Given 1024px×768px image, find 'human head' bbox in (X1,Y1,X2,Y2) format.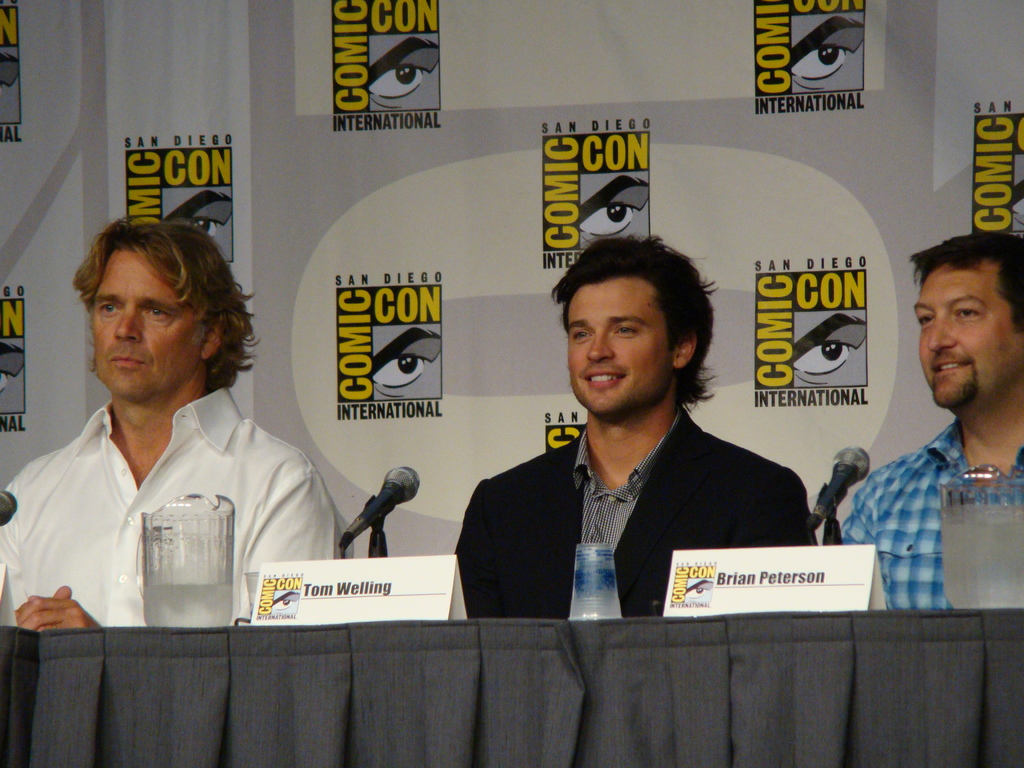
(571,243,692,408).
